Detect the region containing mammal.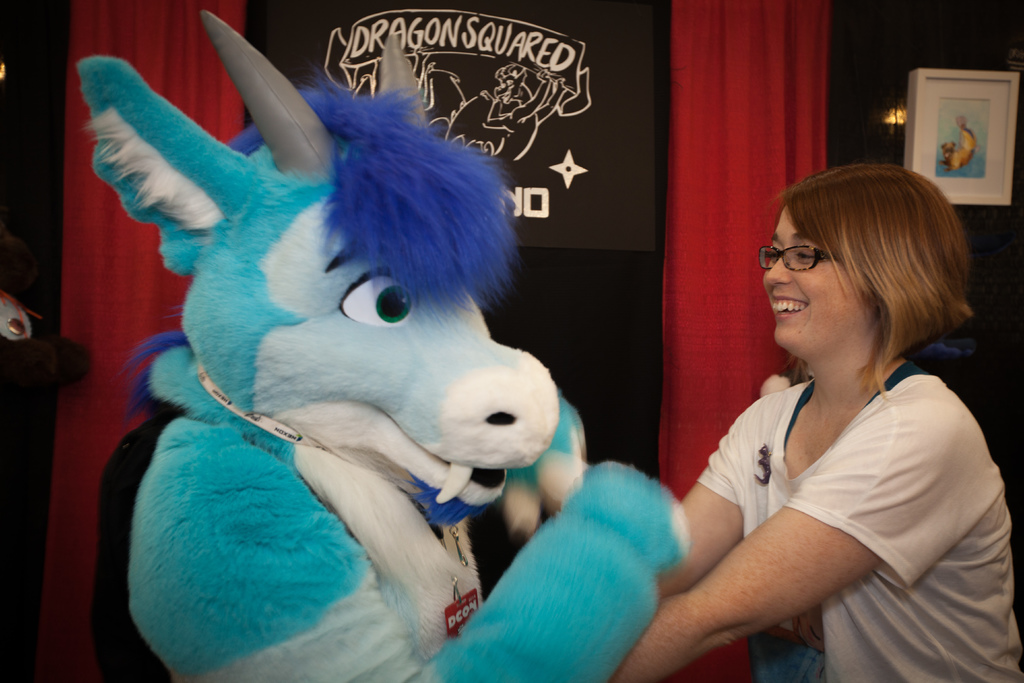
69:4:694:680.
